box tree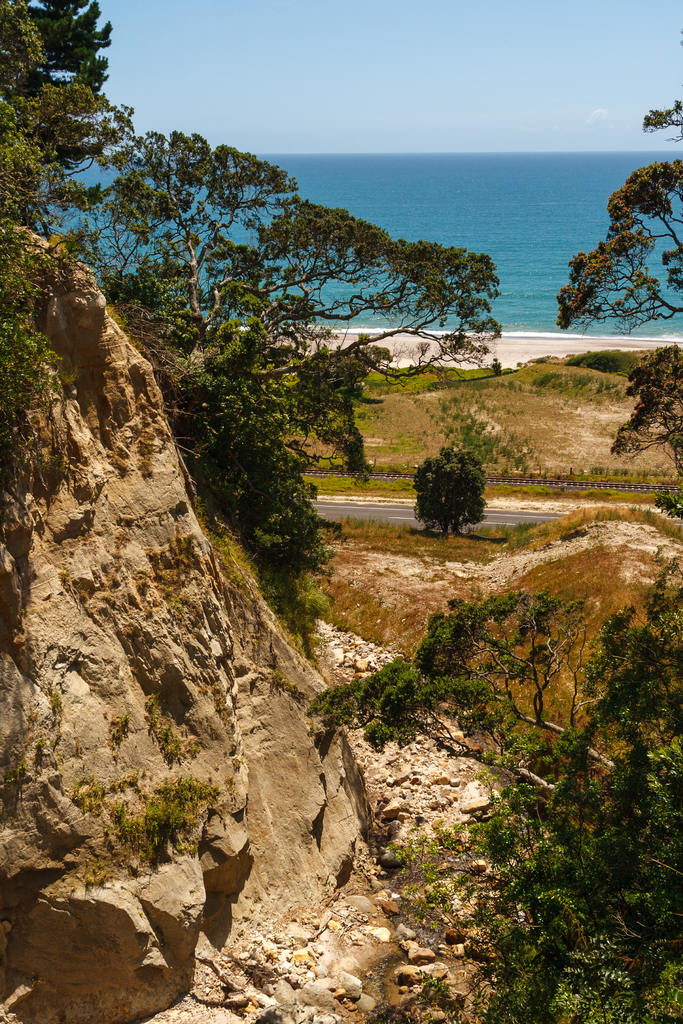
bbox=(24, 0, 113, 95)
